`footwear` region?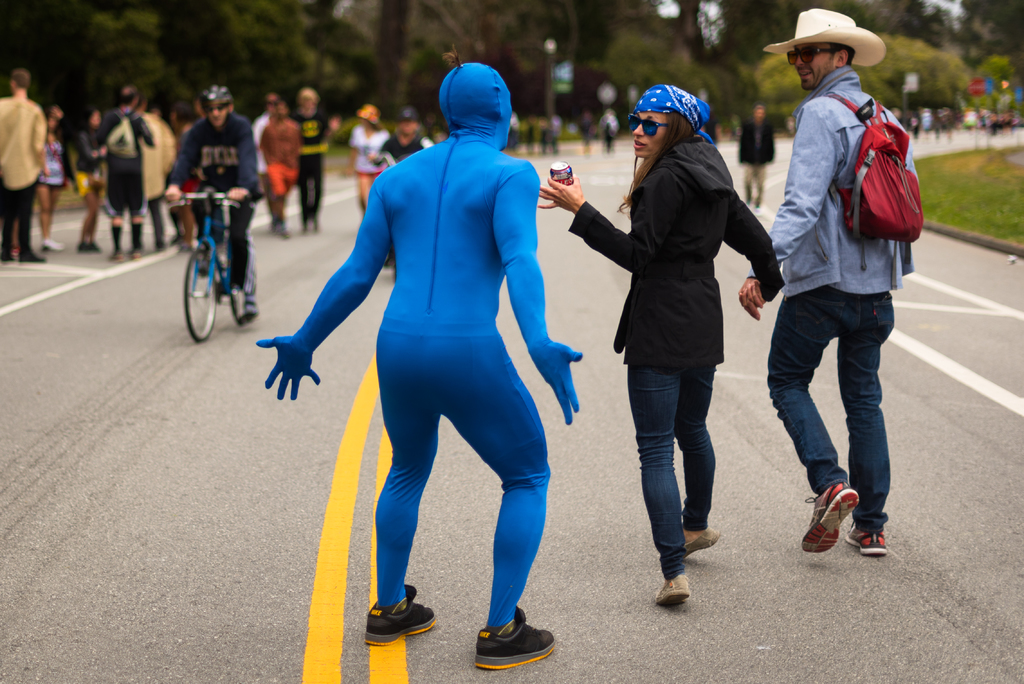
<region>228, 282, 254, 318</region>
